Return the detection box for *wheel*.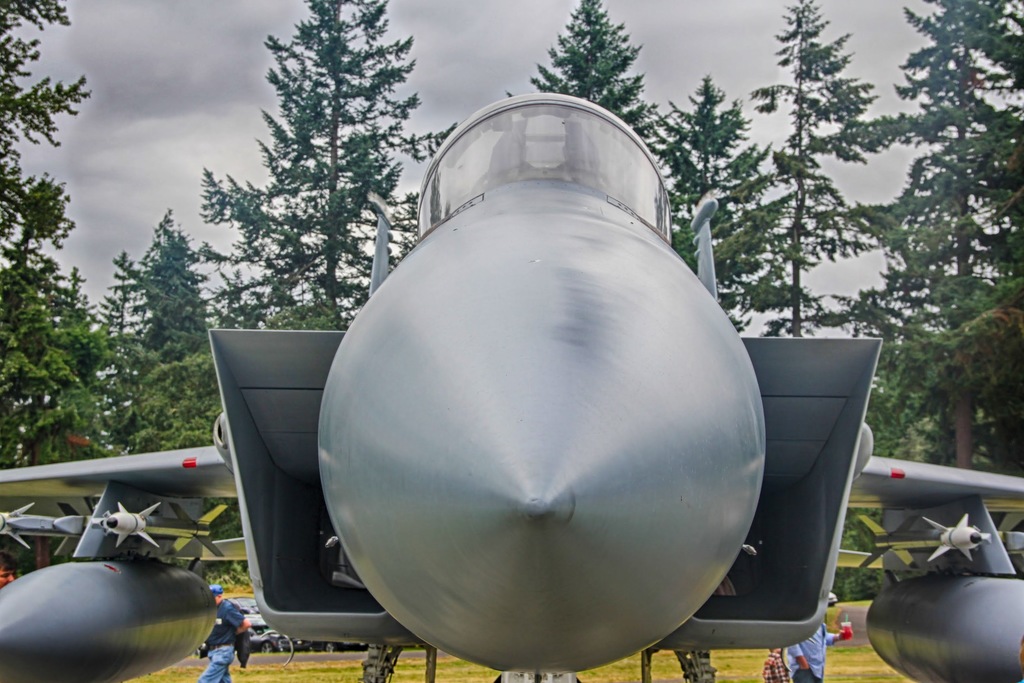
<region>252, 626, 294, 671</region>.
